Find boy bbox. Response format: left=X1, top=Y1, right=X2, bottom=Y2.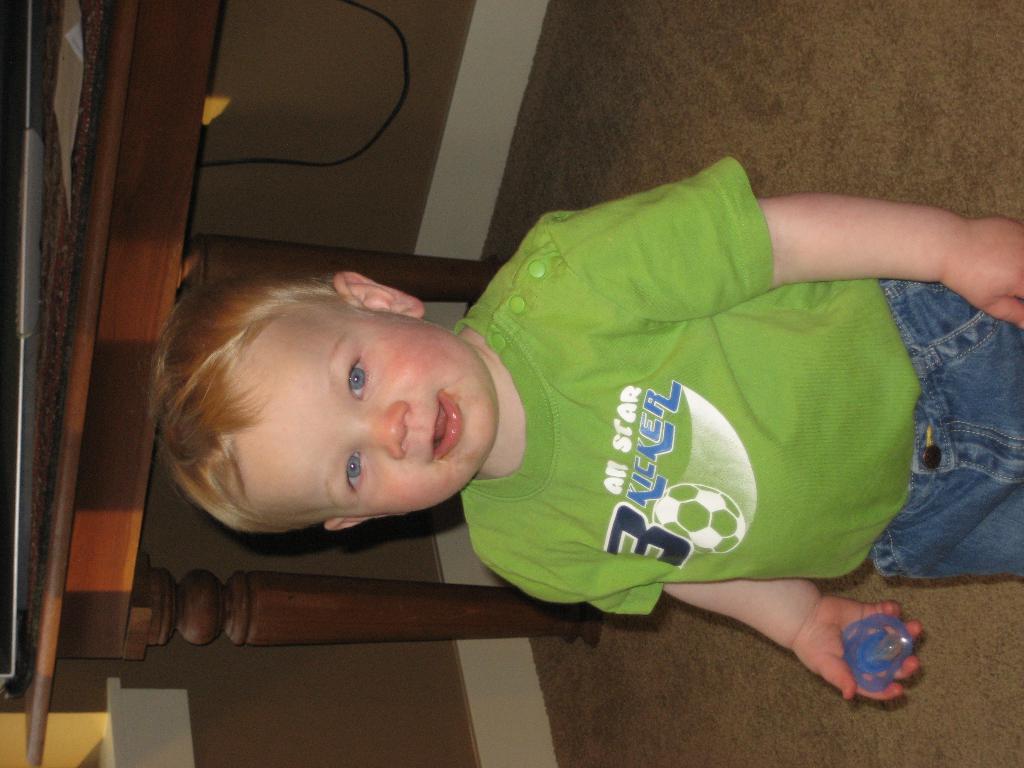
left=156, top=158, right=1023, bottom=697.
